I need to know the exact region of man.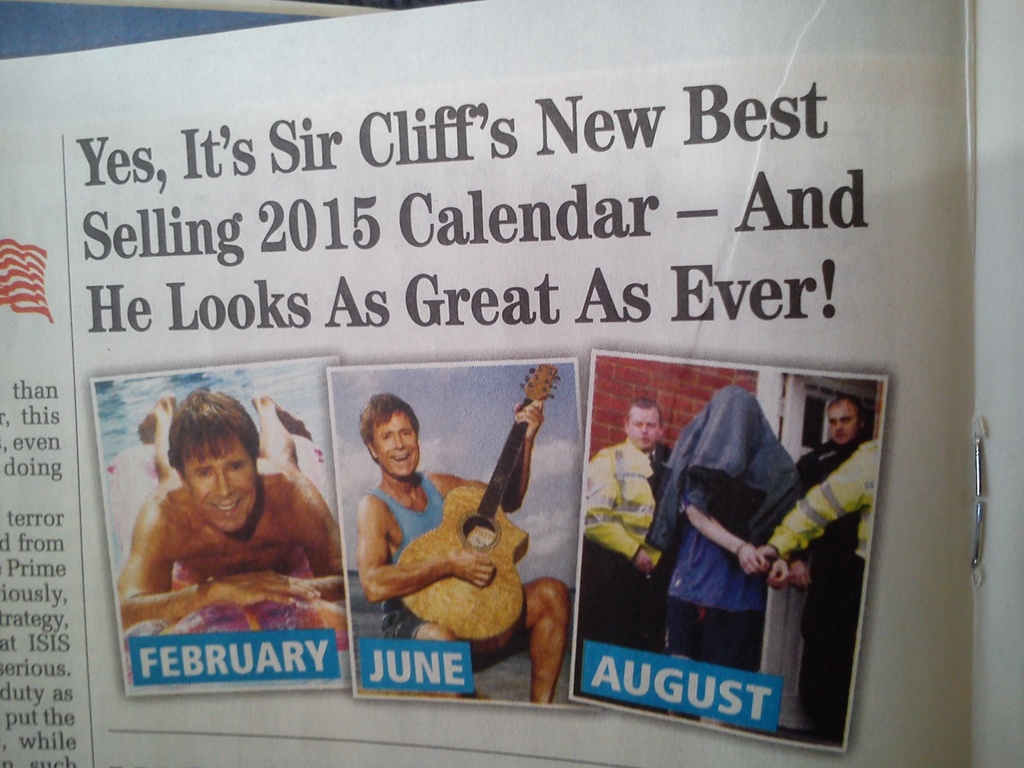
Region: bbox(116, 385, 345, 630).
